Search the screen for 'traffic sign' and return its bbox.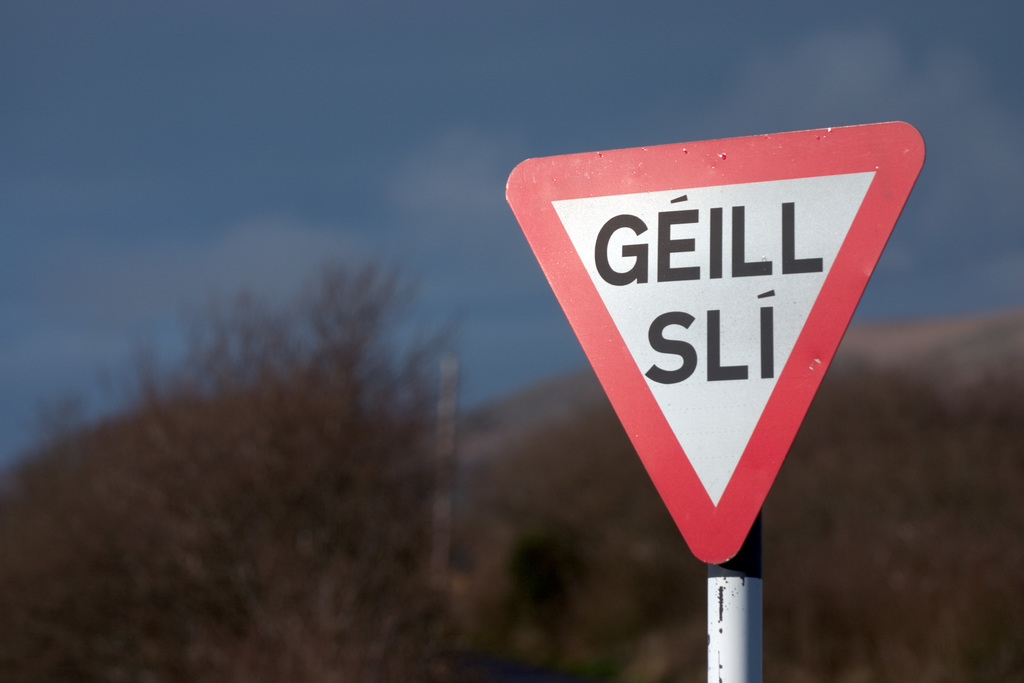
Found: <region>505, 118, 929, 567</region>.
